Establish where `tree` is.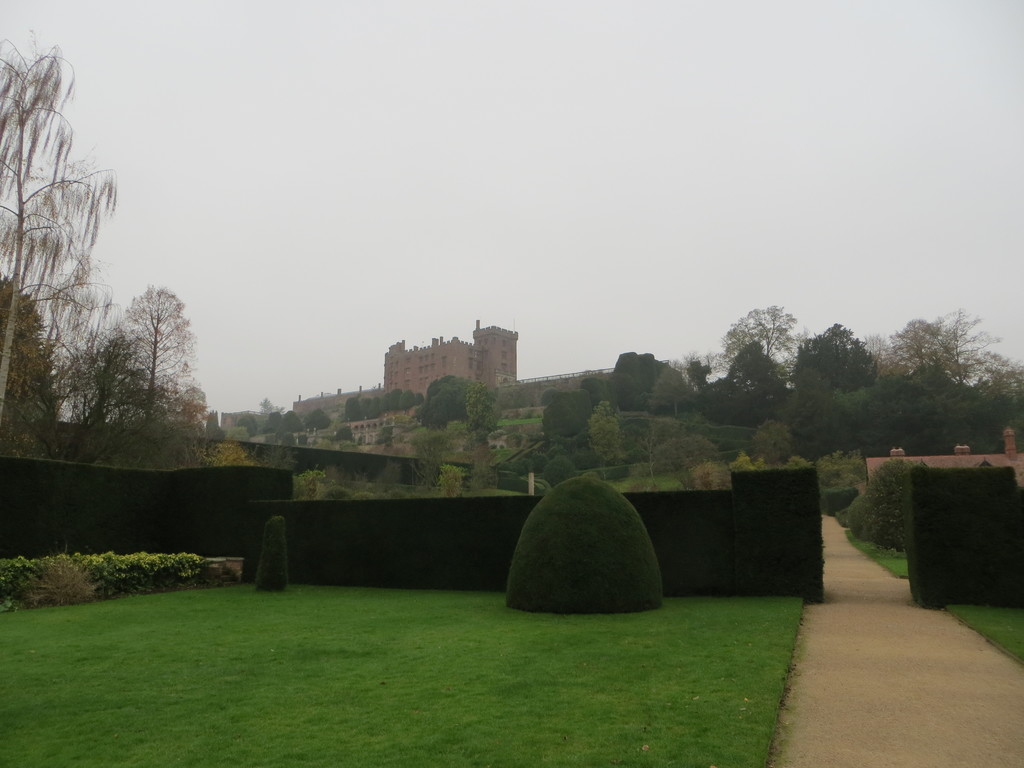
Established at bbox=(508, 464, 668, 614).
